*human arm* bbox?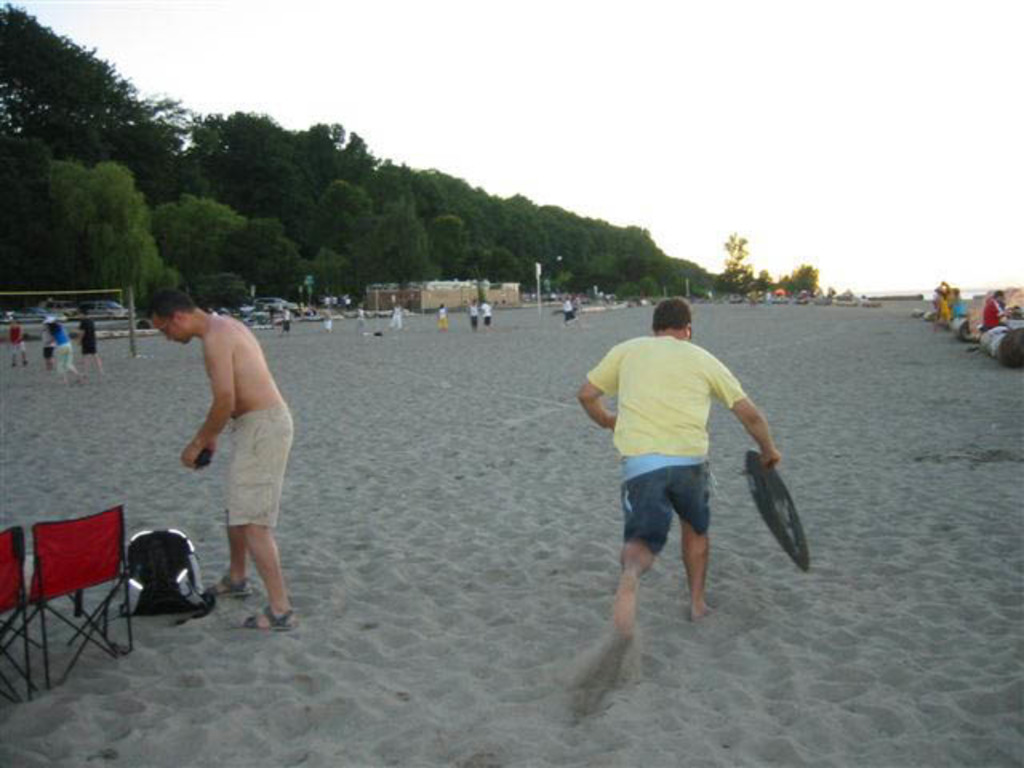
<region>77, 323, 83, 347</region>
